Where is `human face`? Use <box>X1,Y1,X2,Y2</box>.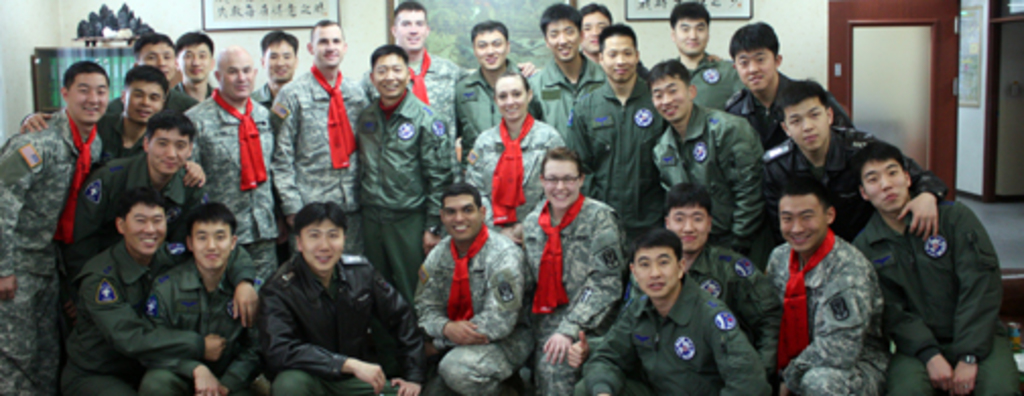
<box>469,24,502,71</box>.
